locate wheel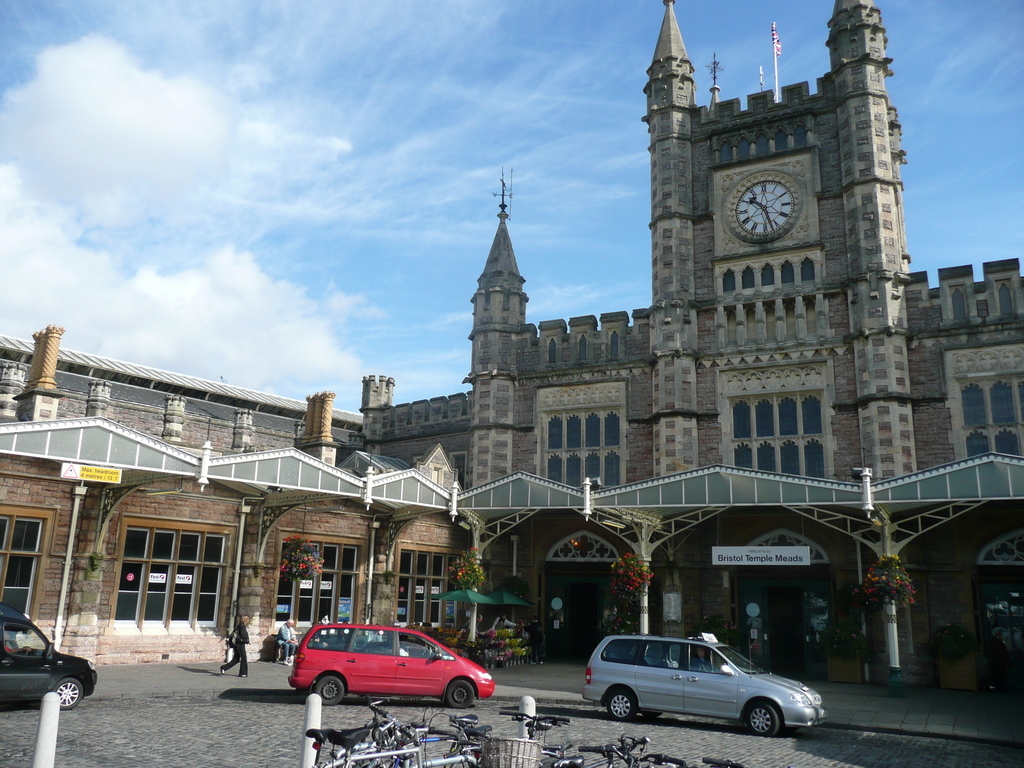
pyautogui.locateOnScreen(736, 701, 785, 737)
